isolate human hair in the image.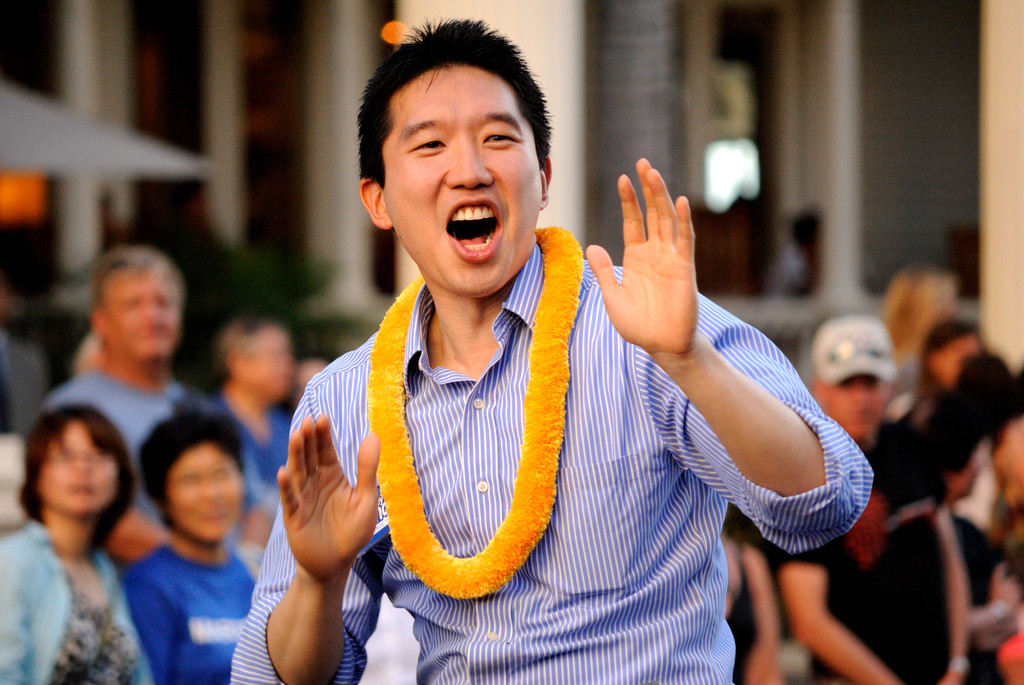
Isolated region: {"x1": 19, "y1": 399, "x2": 139, "y2": 561}.
